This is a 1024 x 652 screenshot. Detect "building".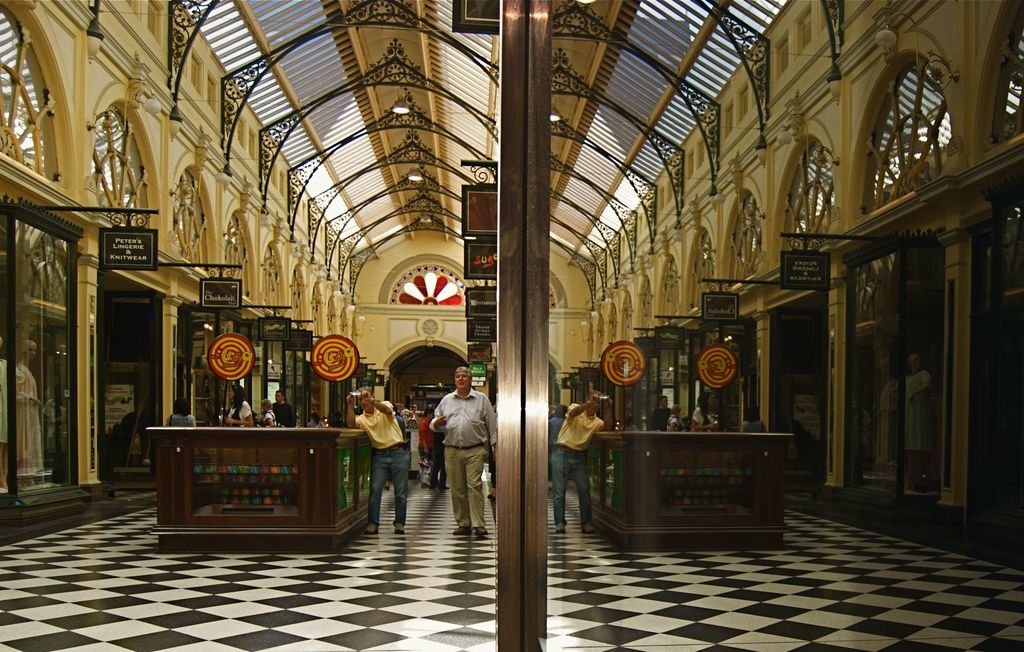
BBox(0, 0, 1023, 651).
